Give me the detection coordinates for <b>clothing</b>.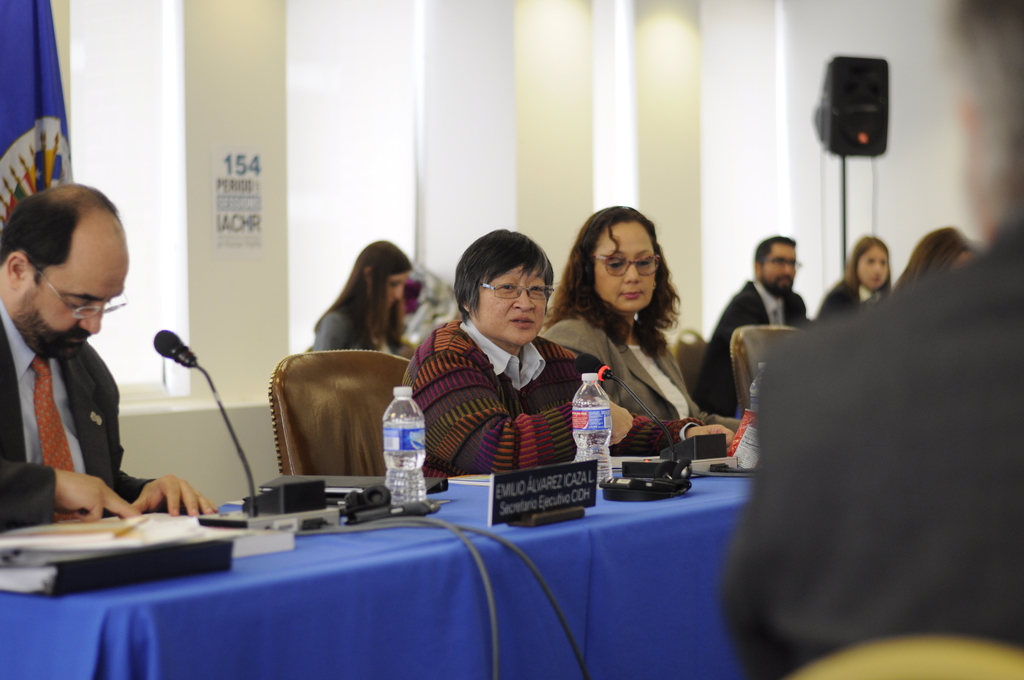
(x1=401, y1=316, x2=701, y2=473).
